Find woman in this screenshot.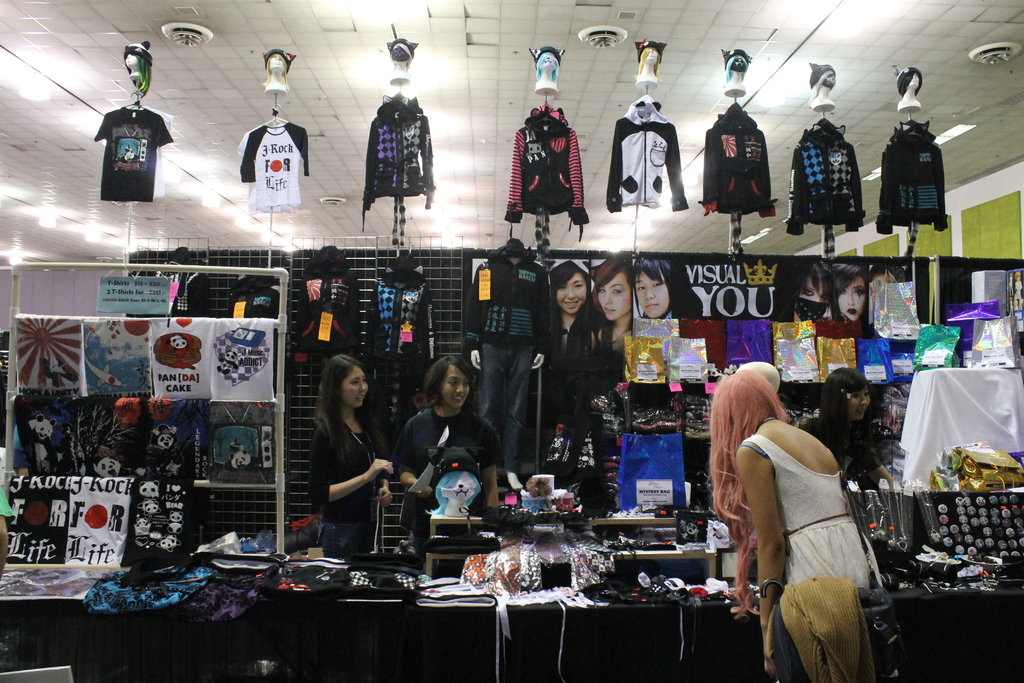
The bounding box for woman is detection(801, 372, 885, 486).
